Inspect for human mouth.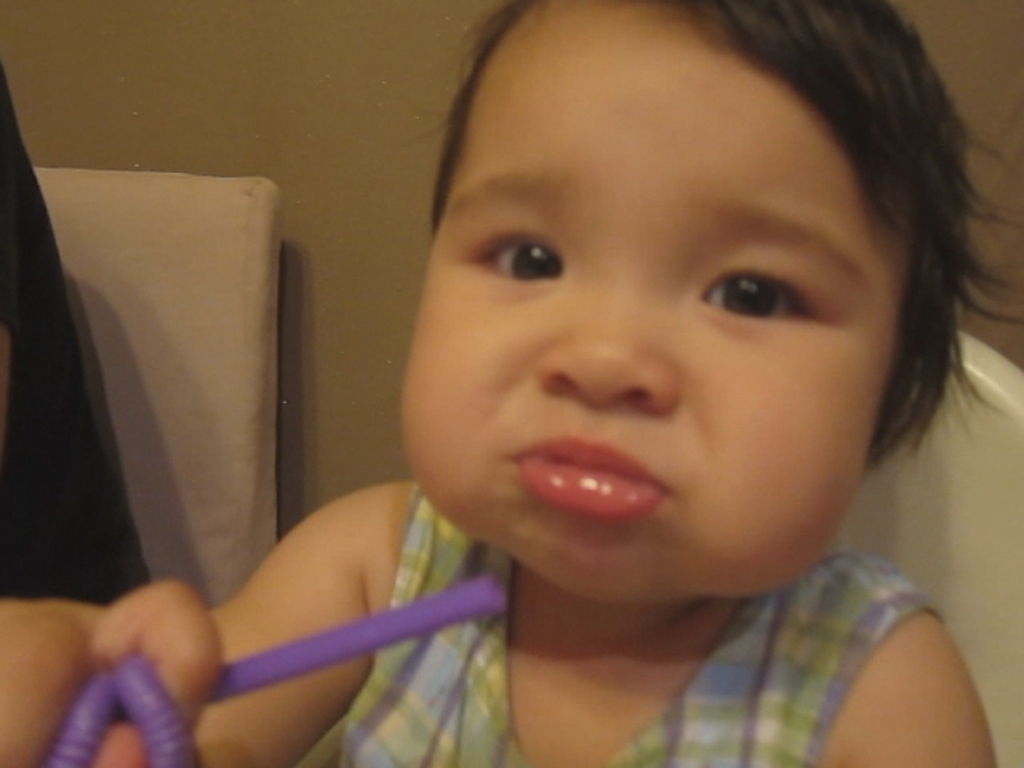
Inspection: box=[472, 440, 710, 565].
